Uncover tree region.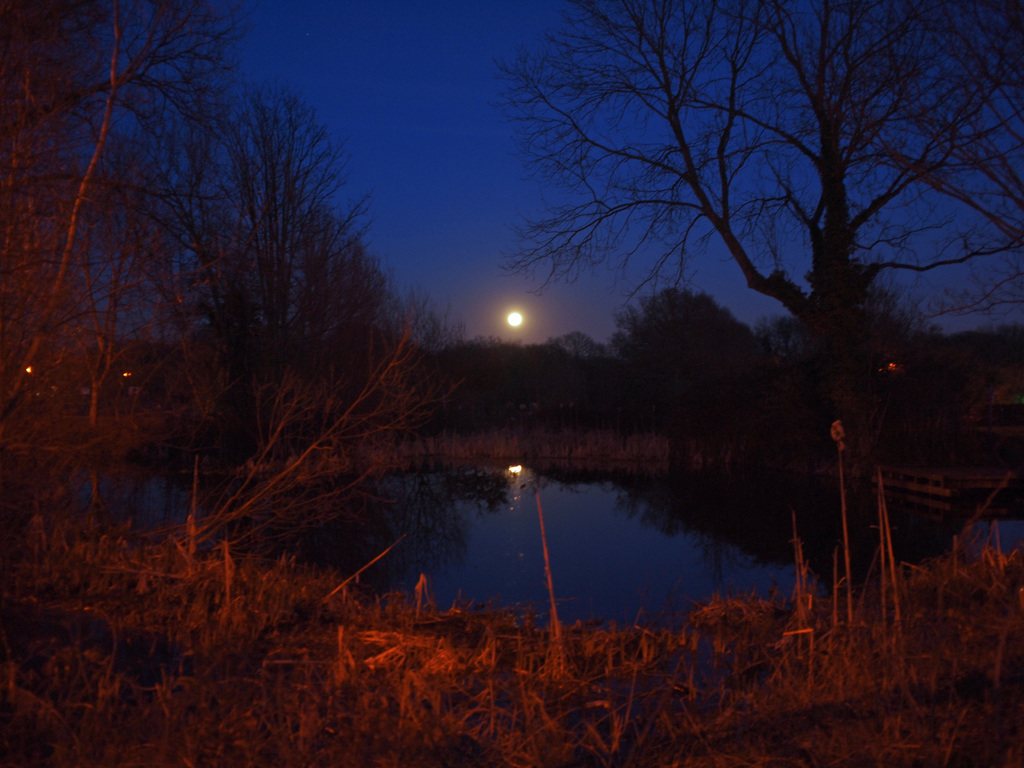
Uncovered: BBox(534, 27, 988, 485).
